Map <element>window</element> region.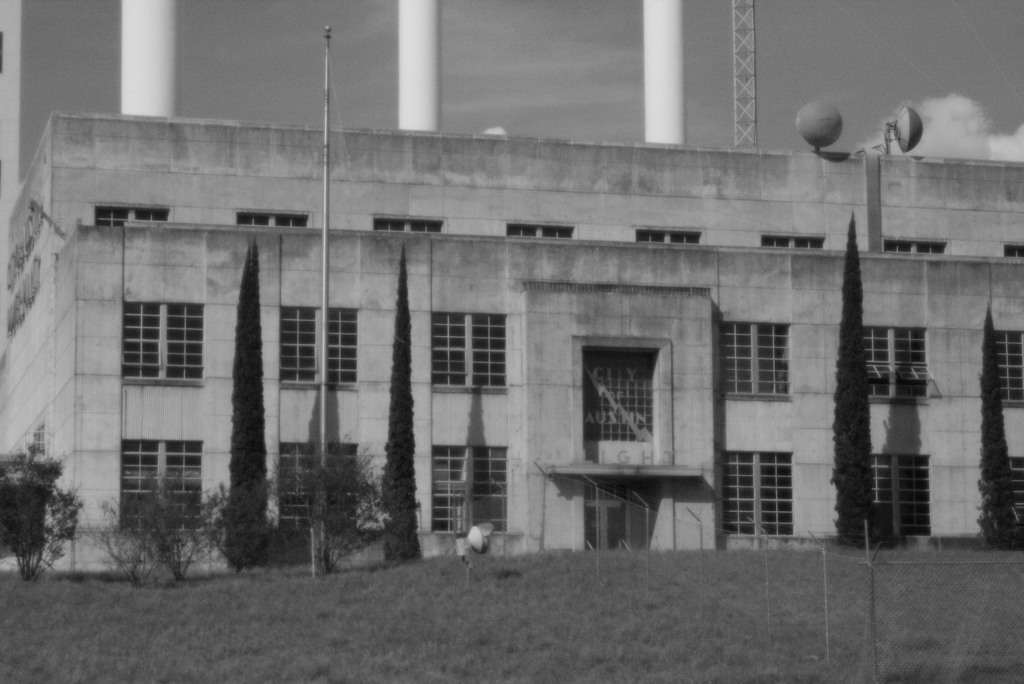
Mapped to crop(862, 454, 934, 536).
